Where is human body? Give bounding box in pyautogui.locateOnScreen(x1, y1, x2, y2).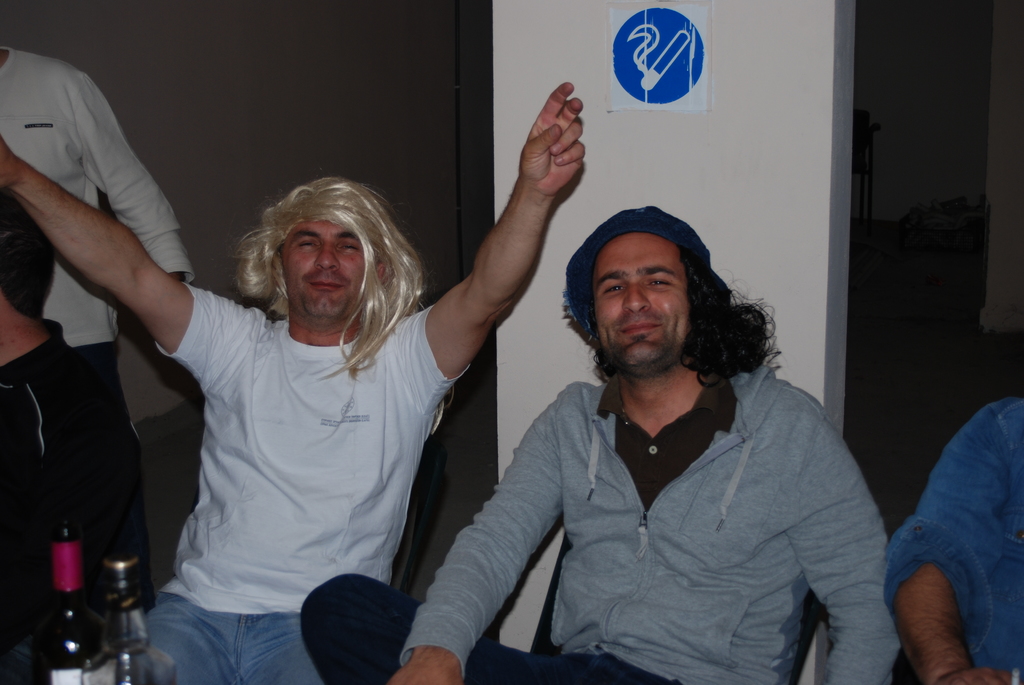
pyautogui.locateOnScreen(407, 218, 829, 684).
